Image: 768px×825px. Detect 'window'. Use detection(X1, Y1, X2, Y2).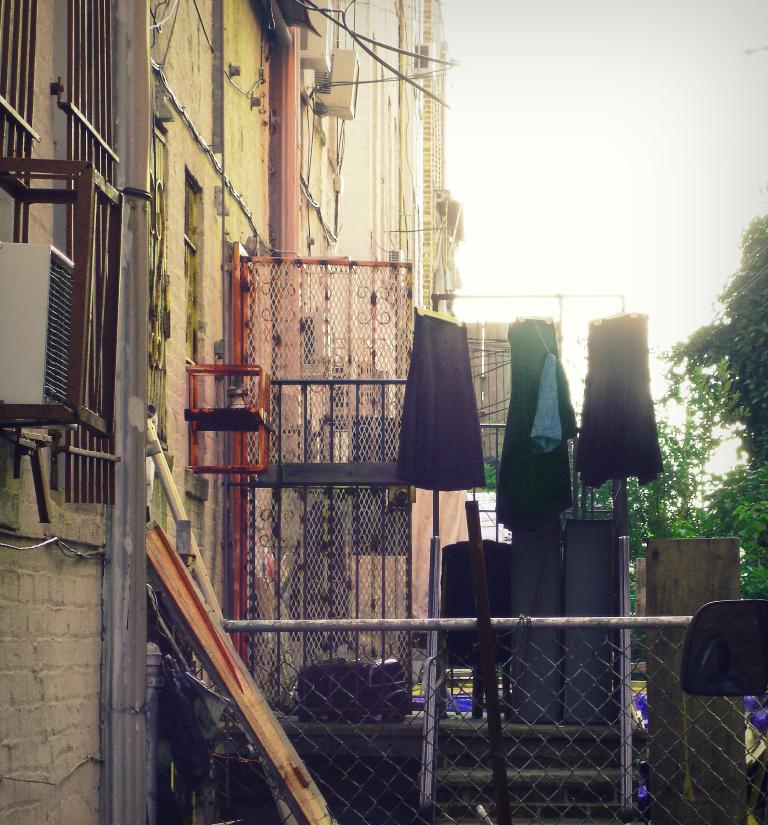
detection(0, 1, 35, 440).
